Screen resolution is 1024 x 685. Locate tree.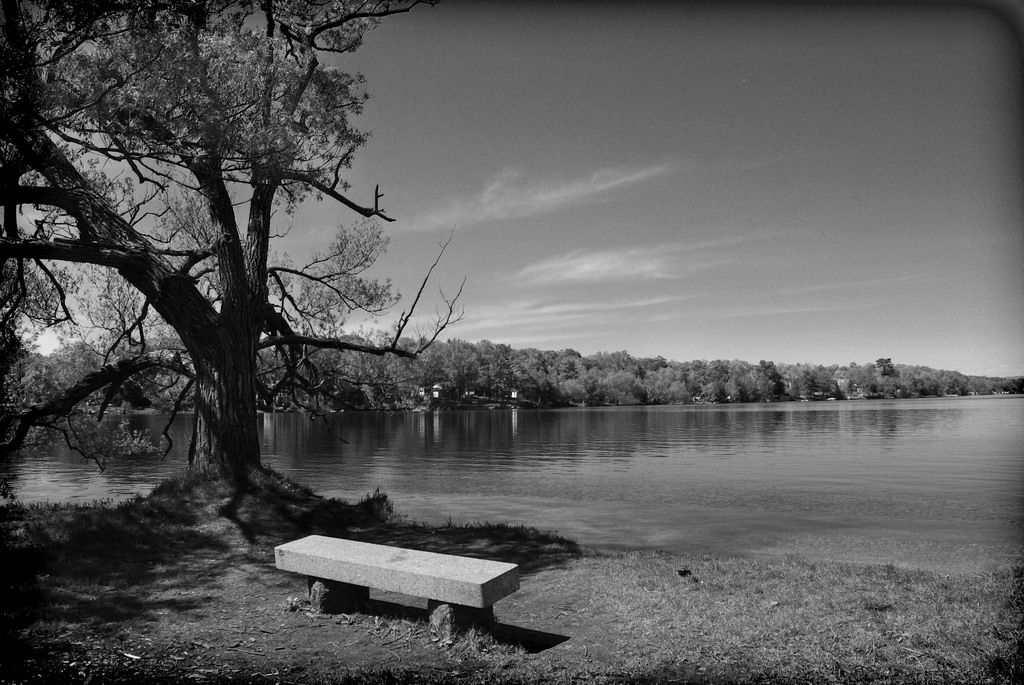
region(103, 333, 171, 413).
